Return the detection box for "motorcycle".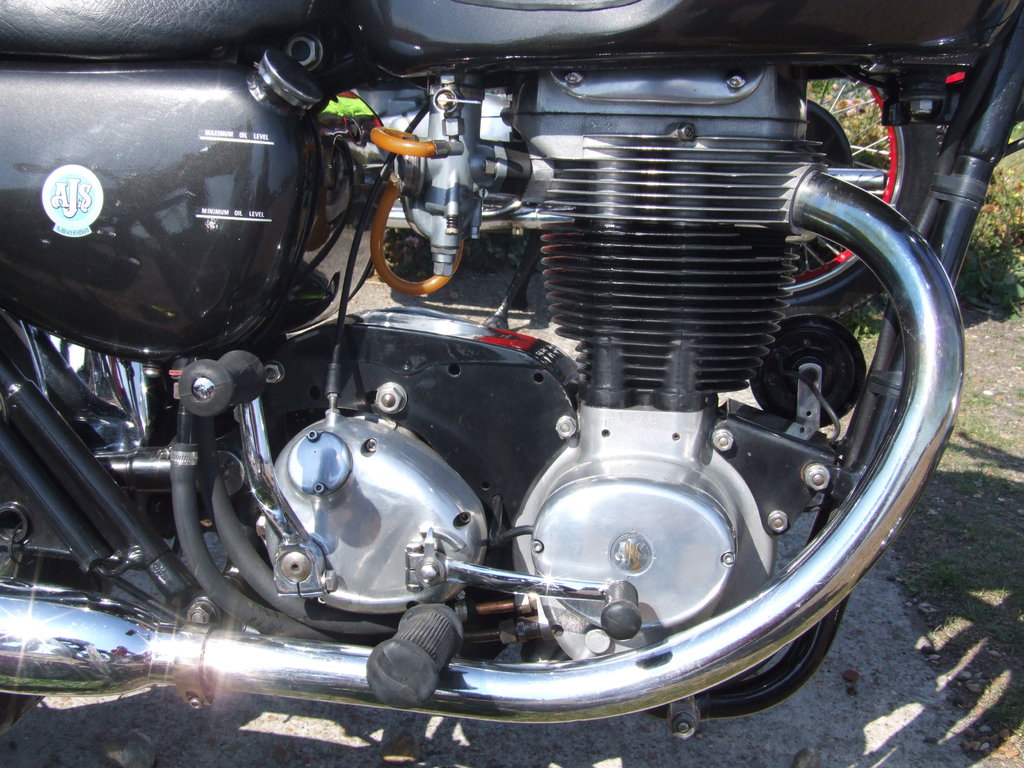
(x1=0, y1=0, x2=1008, y2=767).
